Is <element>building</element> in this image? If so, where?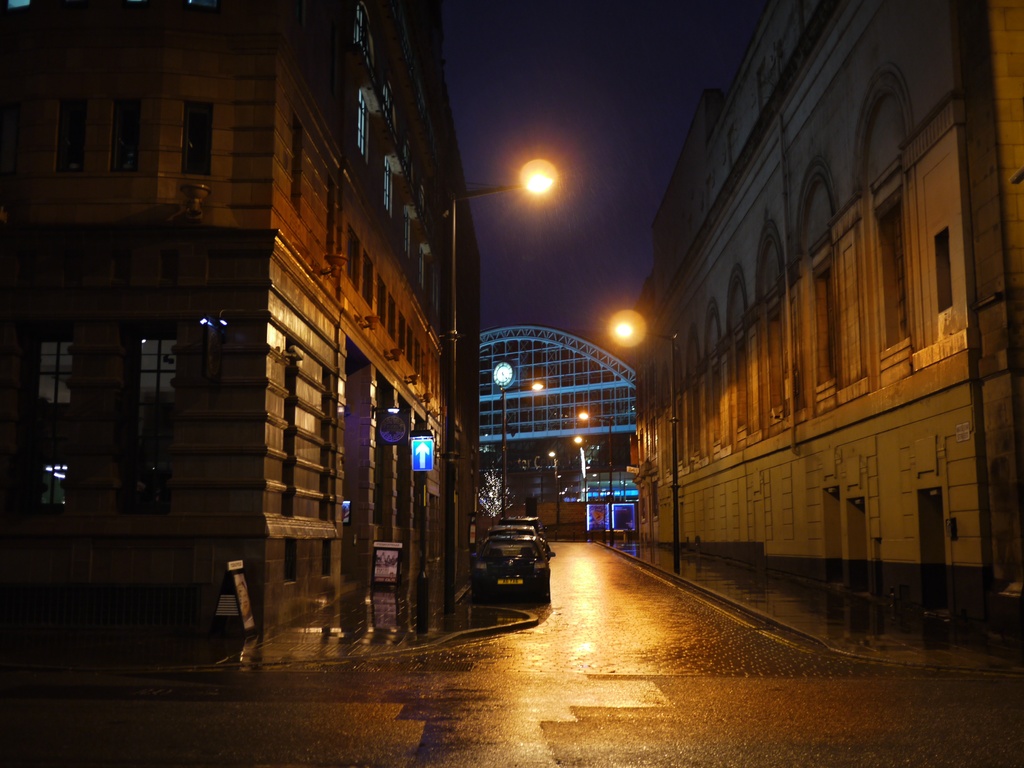
Yes, at {"left": 0, "top": 0, "right": 478, "bottom": 658}.
